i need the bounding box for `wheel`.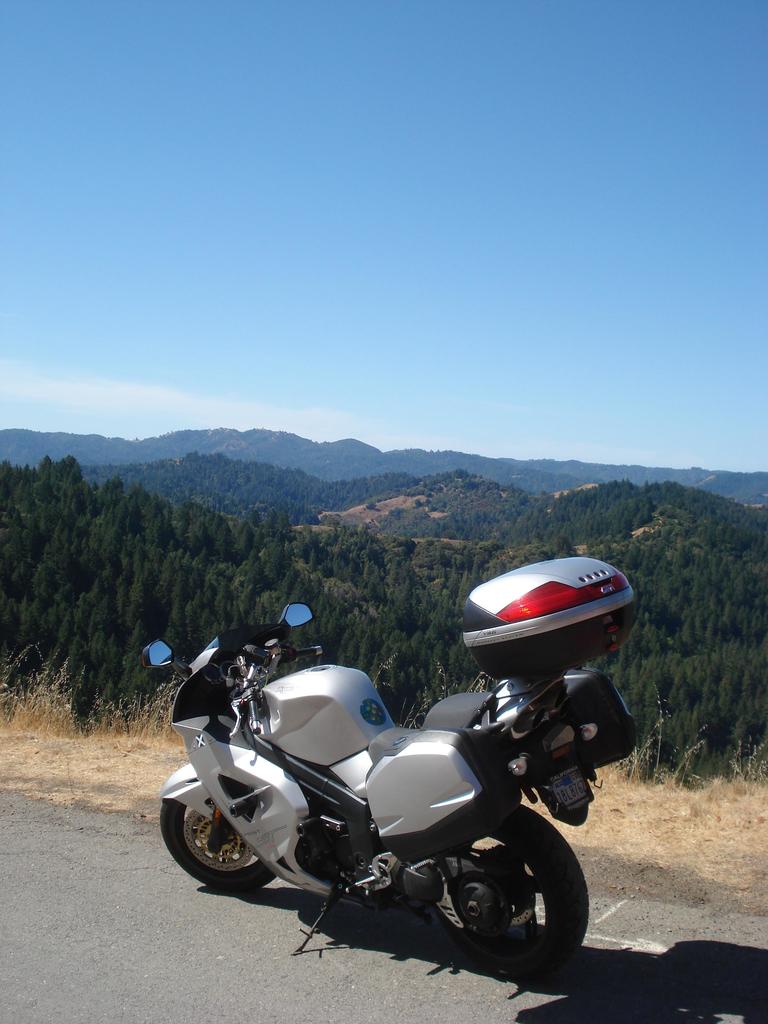
Here it is: (156,770,275,896).
